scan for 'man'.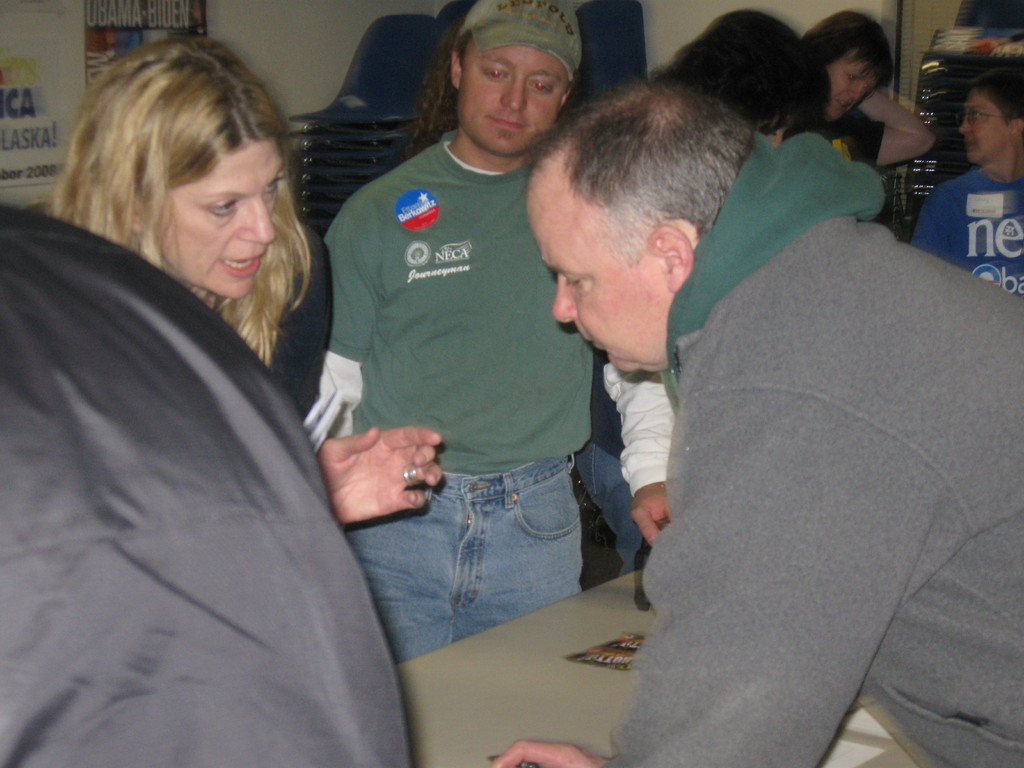
Scan result: [909,80,1023,298].
